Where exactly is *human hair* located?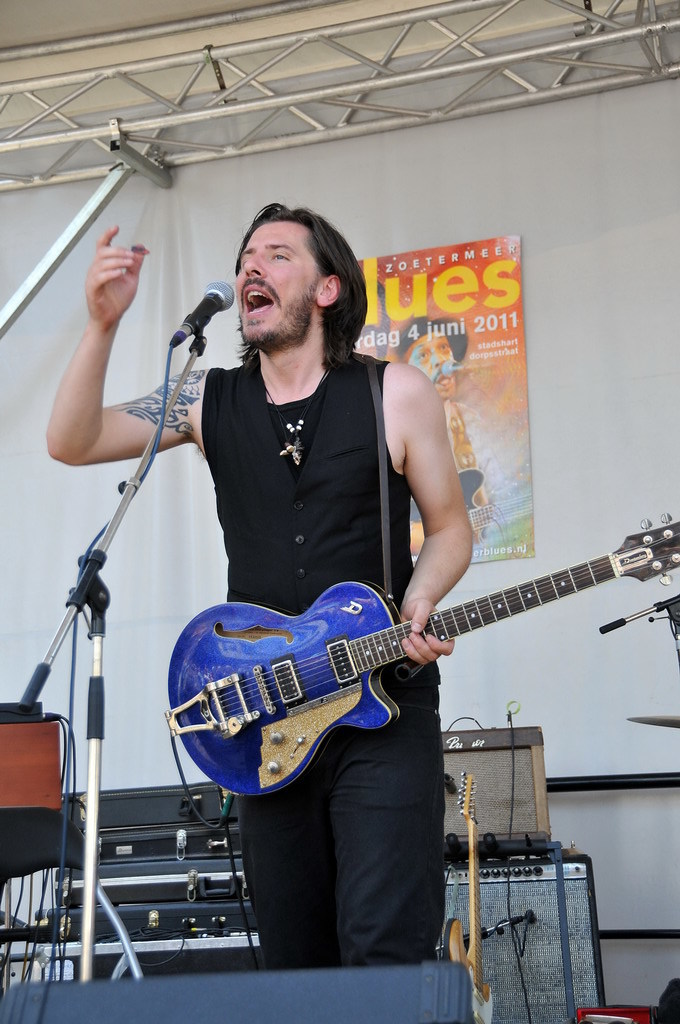
Its bounding box is pyautogui.locateOnScreen(222, 199, 357, 372).
